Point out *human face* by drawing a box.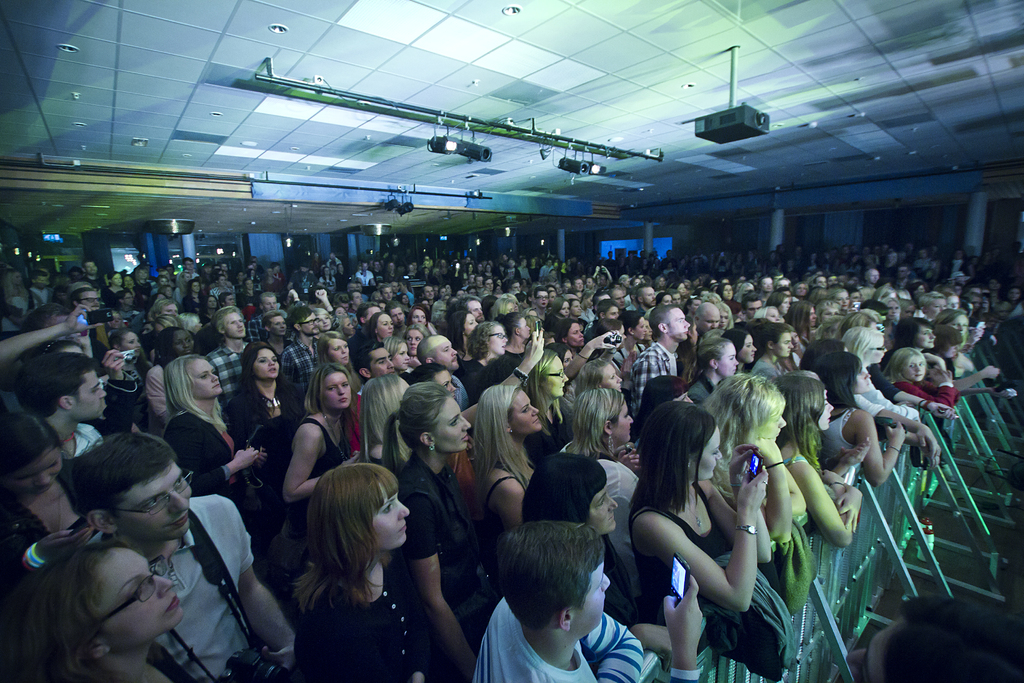
region(640, 285, 655, 309).
